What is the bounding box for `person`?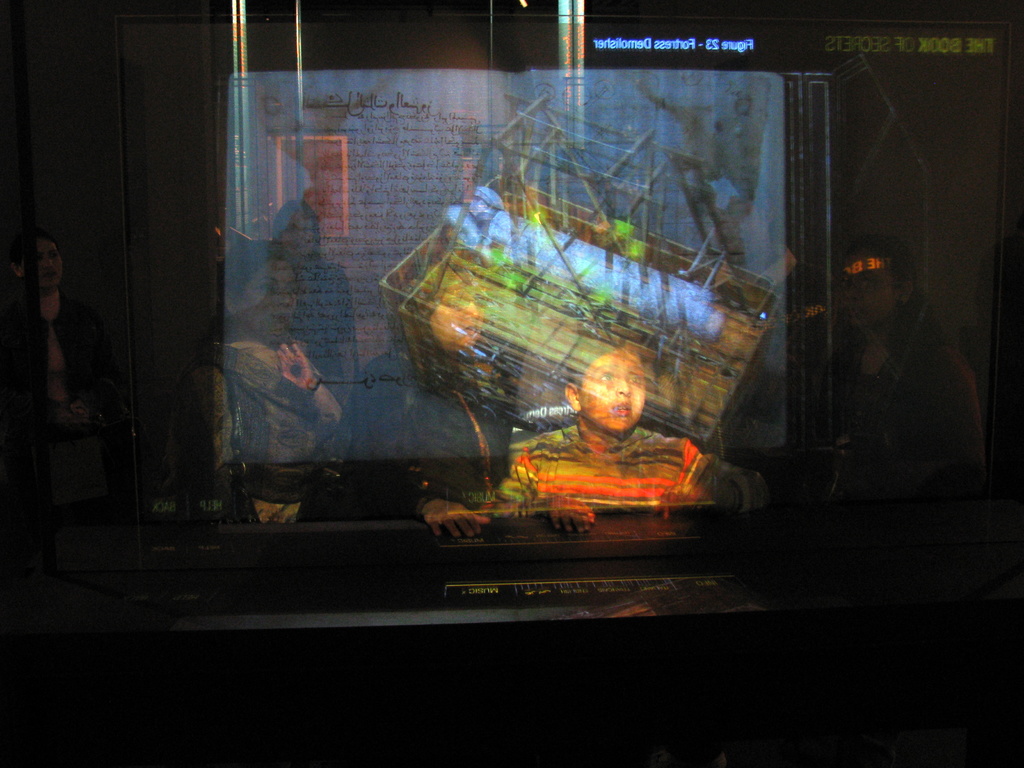
(left=518, top=347, right=727, bottom=536).
